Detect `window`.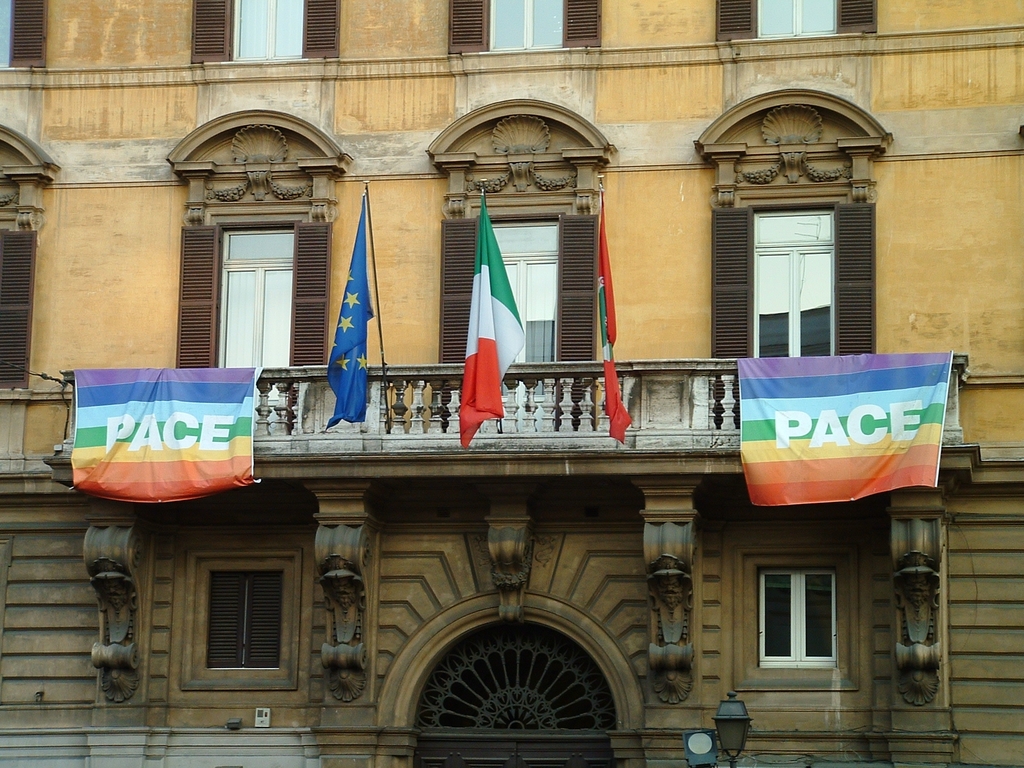
Detected at box(488, 0, 563, 52).
